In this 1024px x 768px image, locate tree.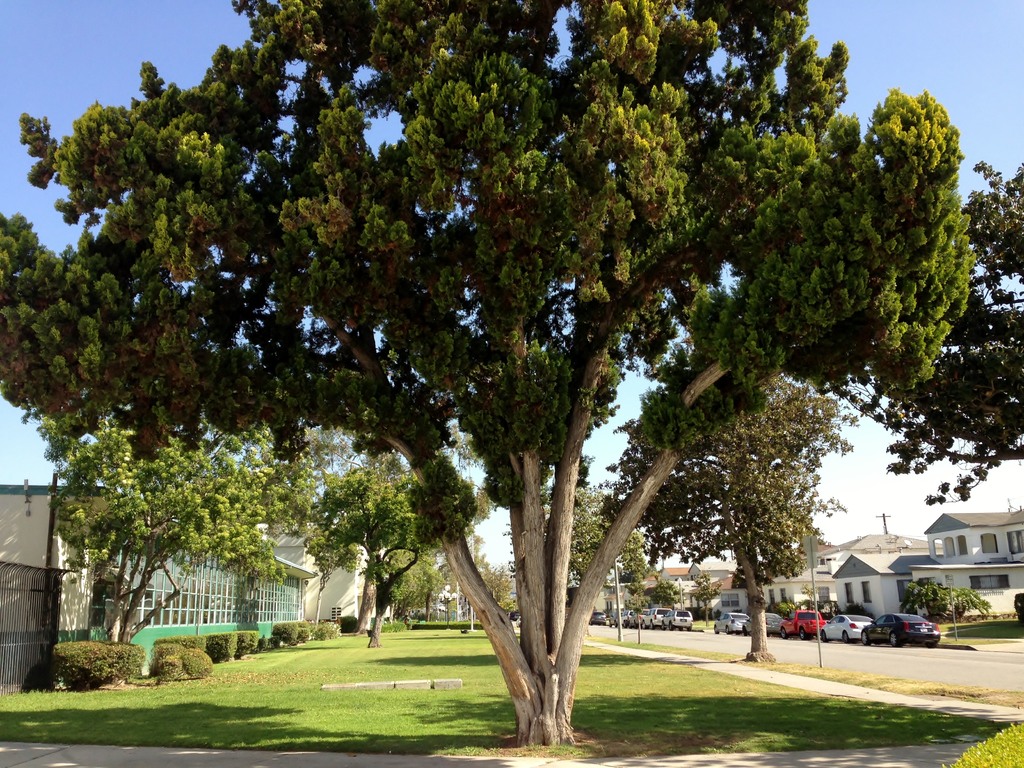
Bounding box: (299, 442, 490, 654).
